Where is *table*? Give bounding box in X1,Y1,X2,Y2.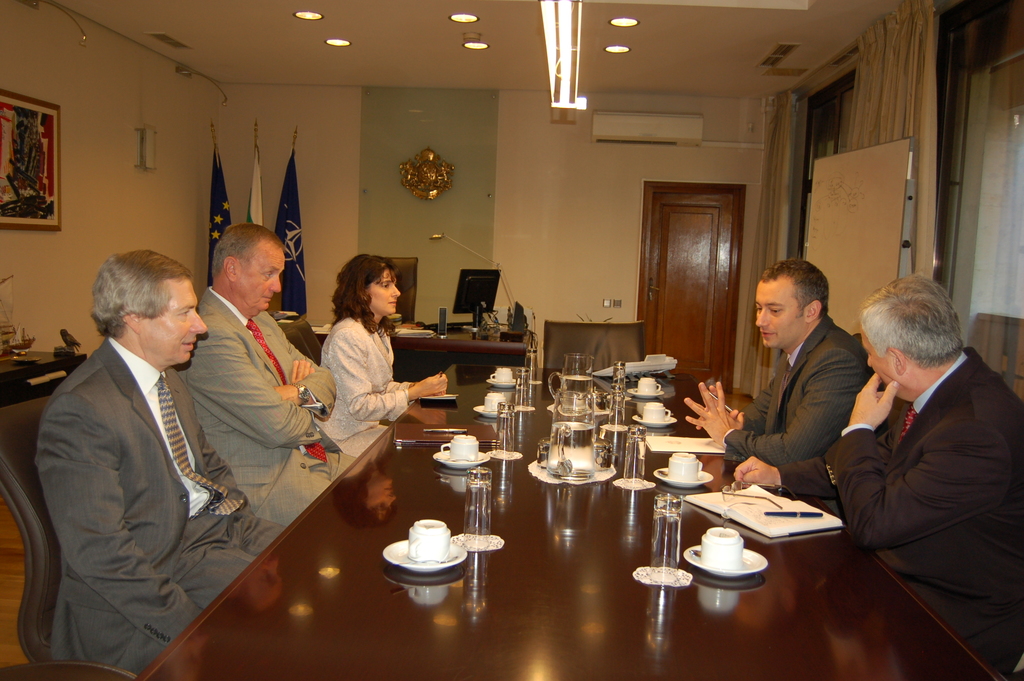
286,323,530,387.
